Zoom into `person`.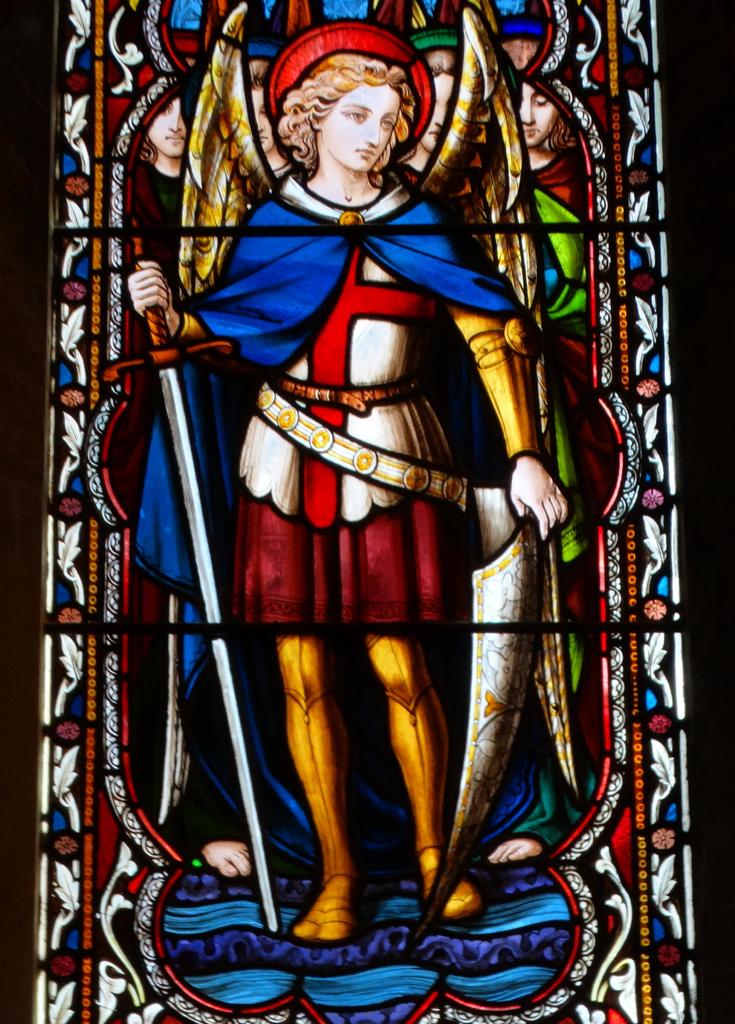
Zoom target: left=245, top=57, right=303, bottom=180.
